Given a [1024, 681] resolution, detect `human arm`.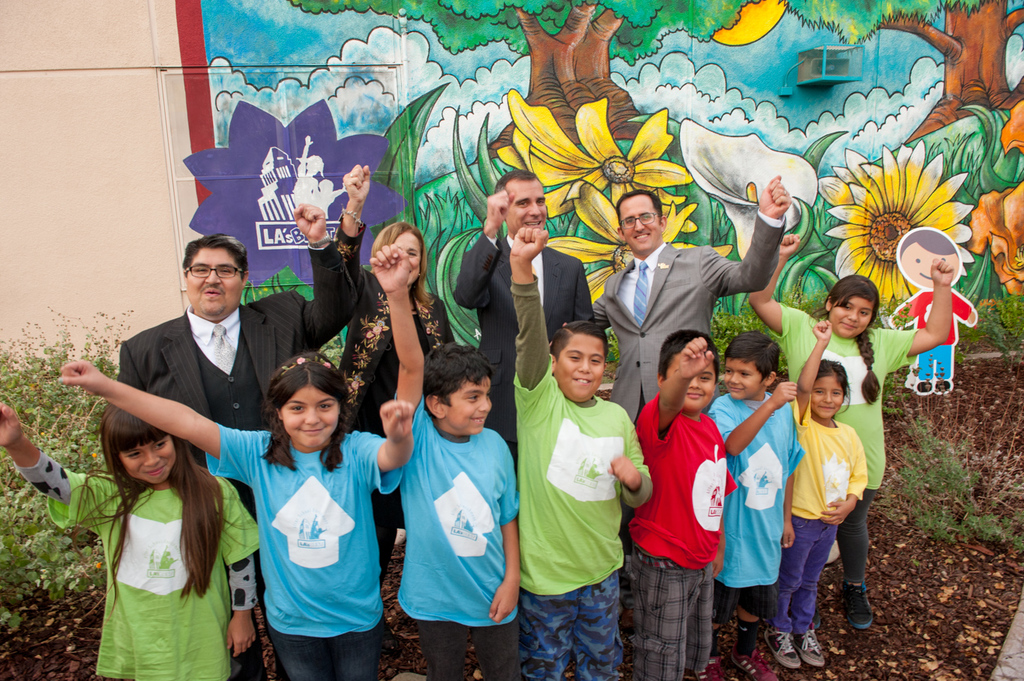
208 481 257 655.
